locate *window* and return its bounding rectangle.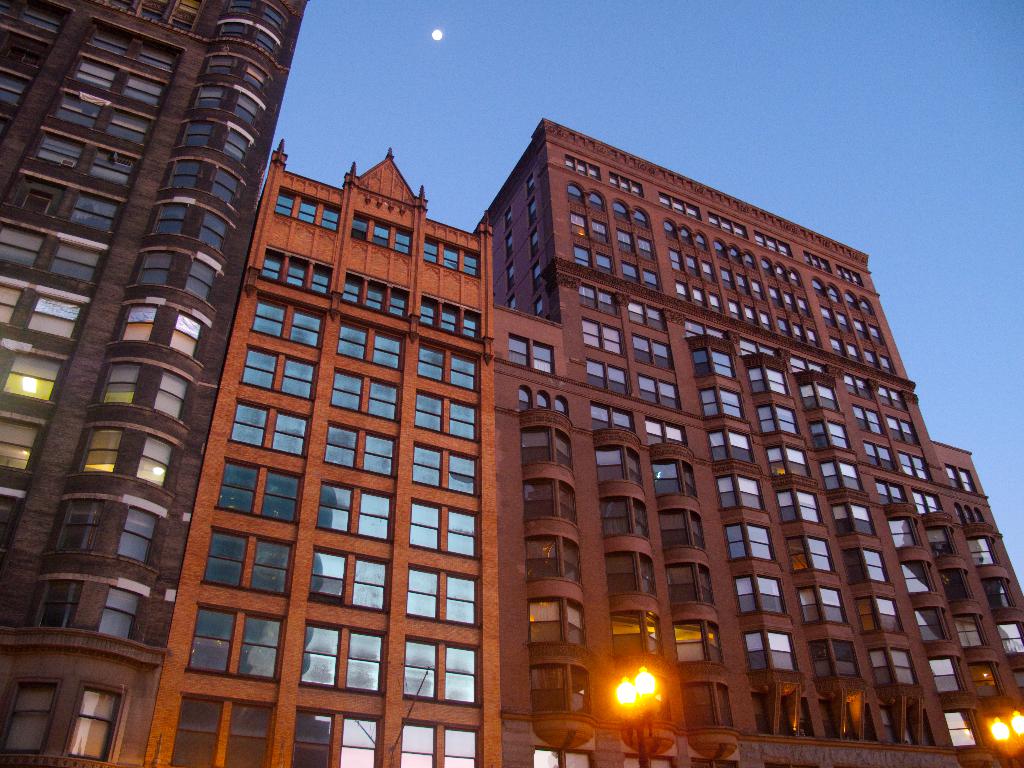
bbox=(600, 553, 660, 603).
